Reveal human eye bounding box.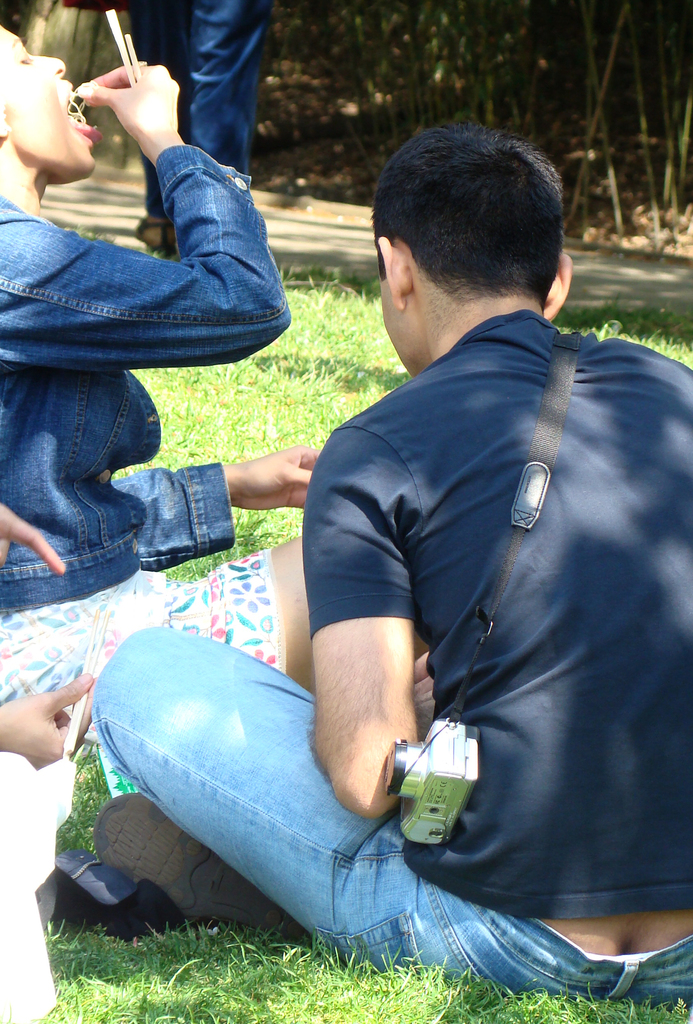
Revealed: 20/38/34/70.
